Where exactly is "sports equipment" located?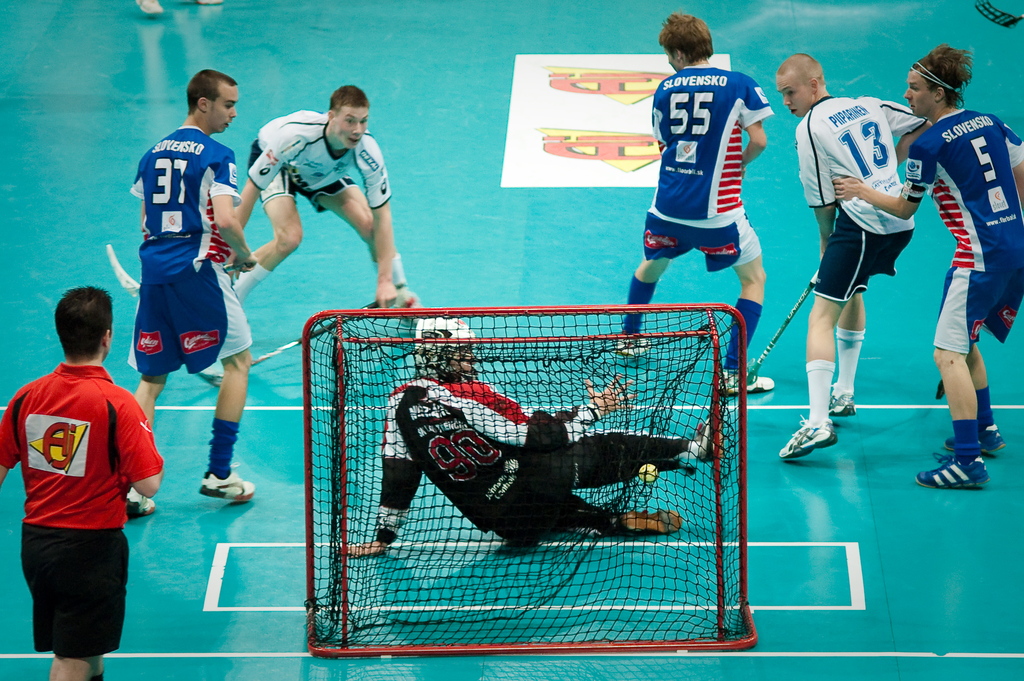
Its bounding box is bbox=[829, 387, 855, 417].
